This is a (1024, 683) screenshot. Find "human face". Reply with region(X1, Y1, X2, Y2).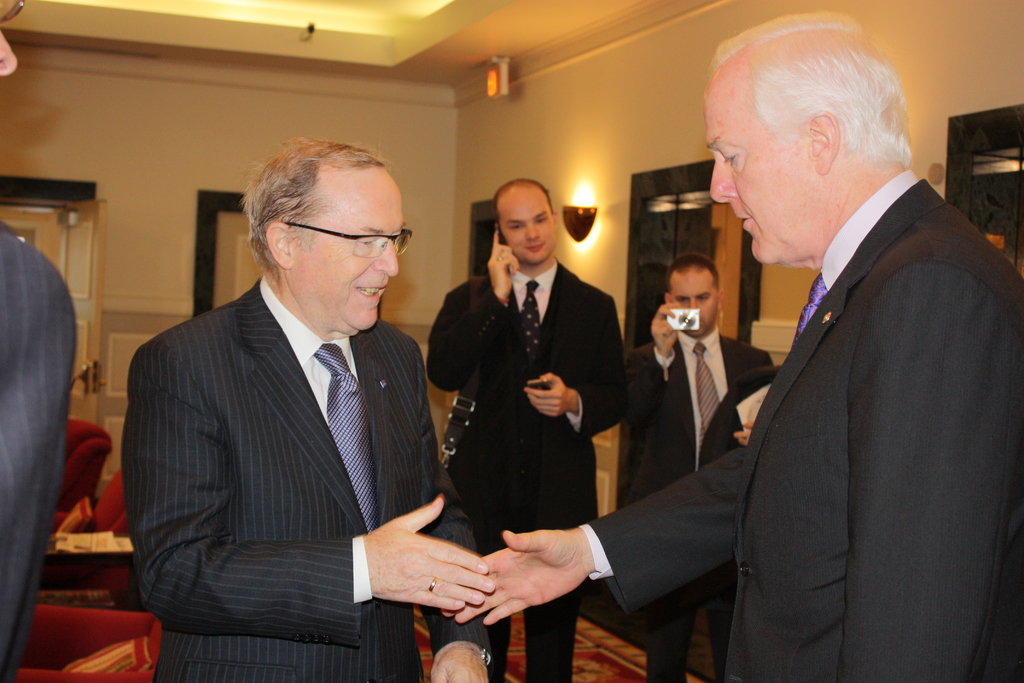
region(295, 167, 404, 328).
